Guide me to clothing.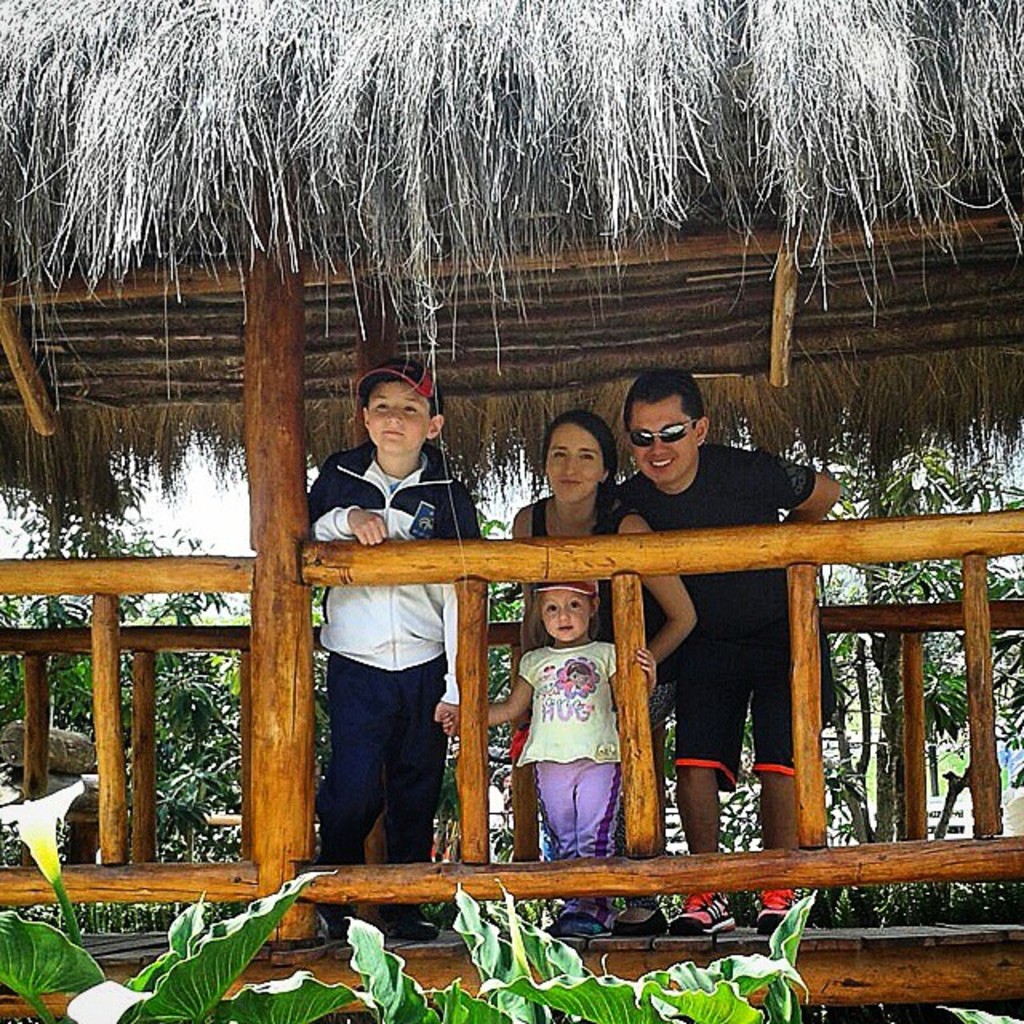
Guidance: 618:445:840:781.
